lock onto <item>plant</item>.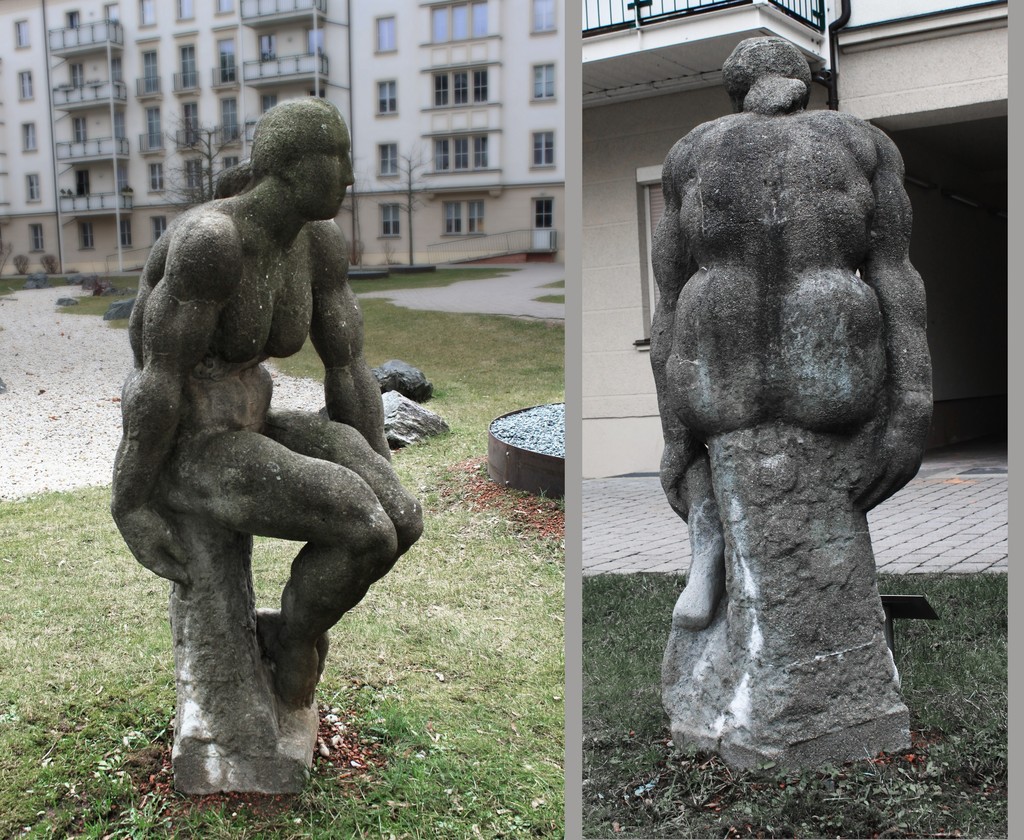
Locked: x1=353, y1=264, x2=520, y2=298.
